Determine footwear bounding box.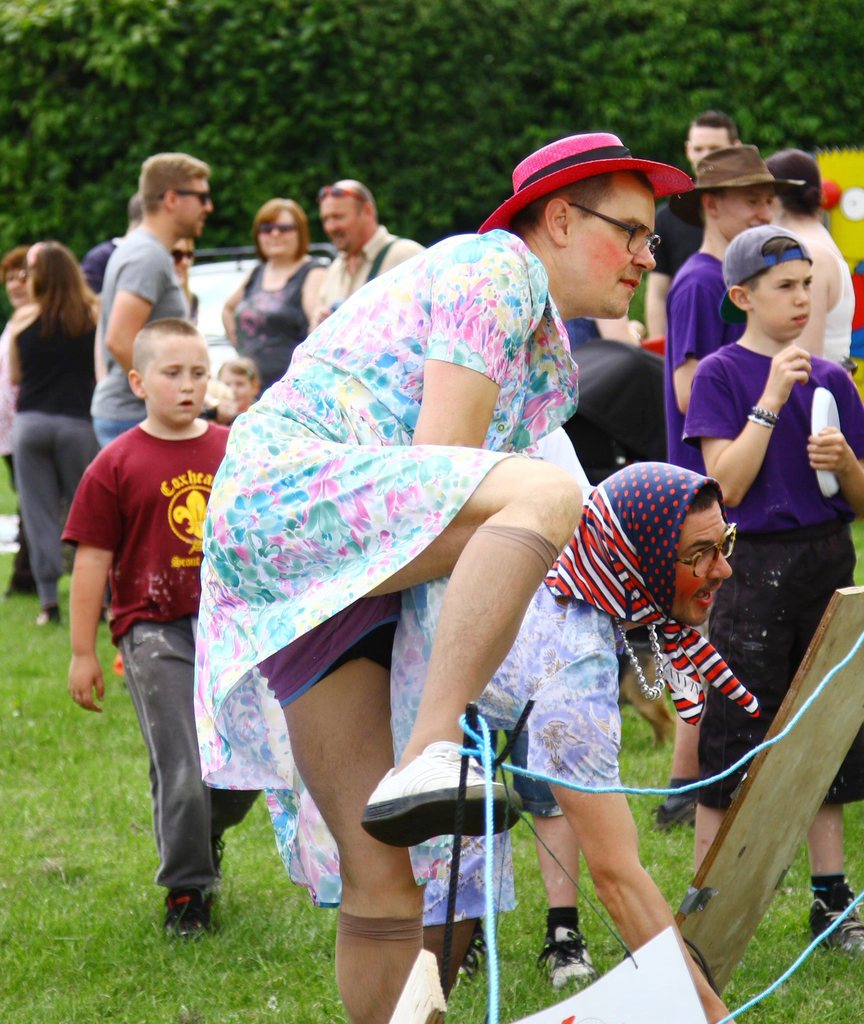
Determined: (537, 925, 593, 982).
